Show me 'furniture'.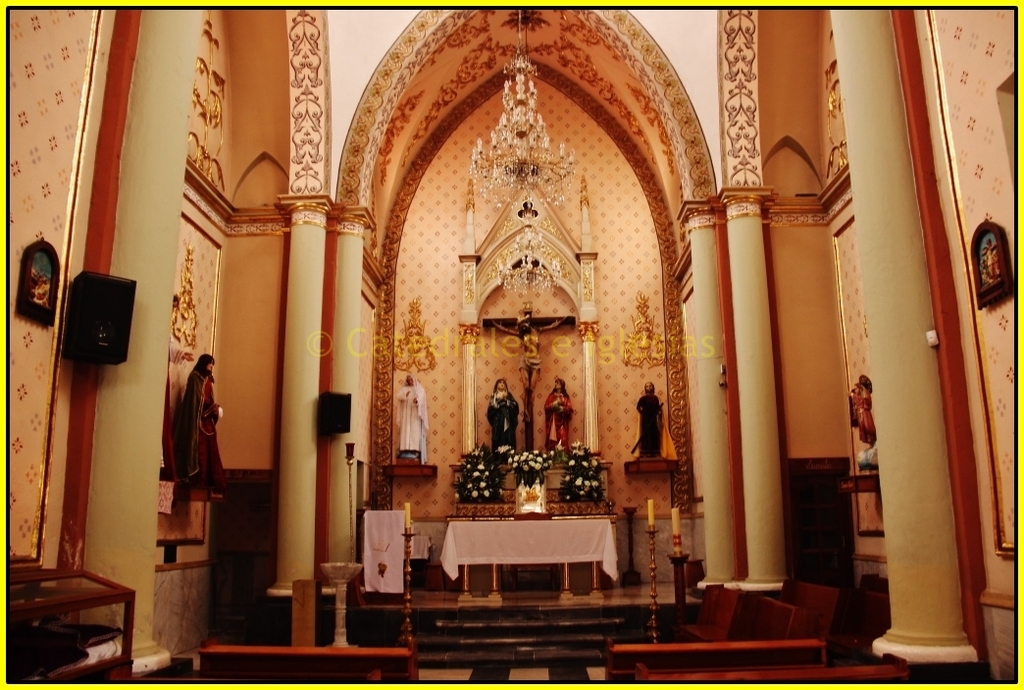
'furniture' is here: crop(711, 590, 819, 640).
